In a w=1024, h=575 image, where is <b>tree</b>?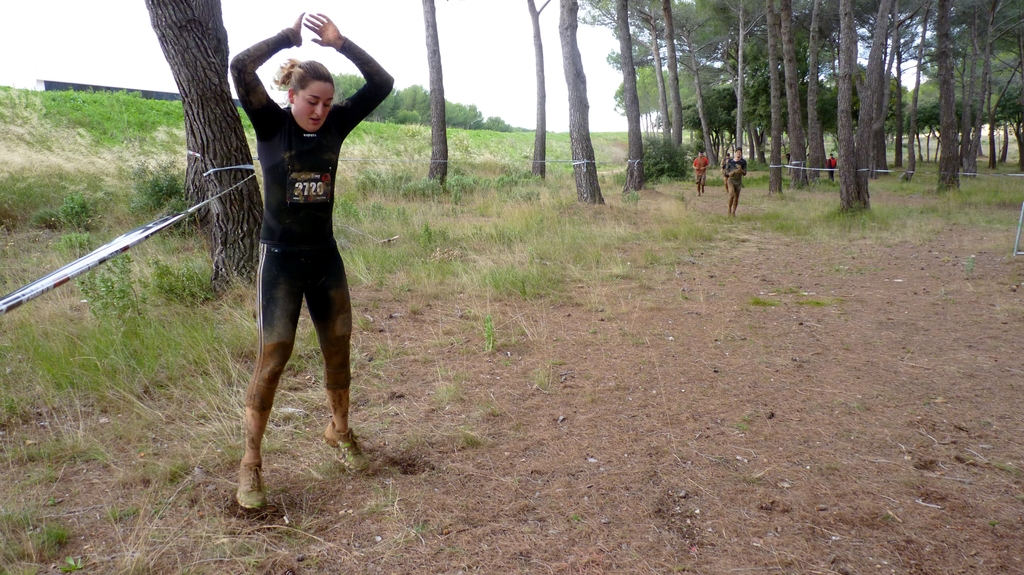
x1=932 y1=0 x2=964 y2=195.
